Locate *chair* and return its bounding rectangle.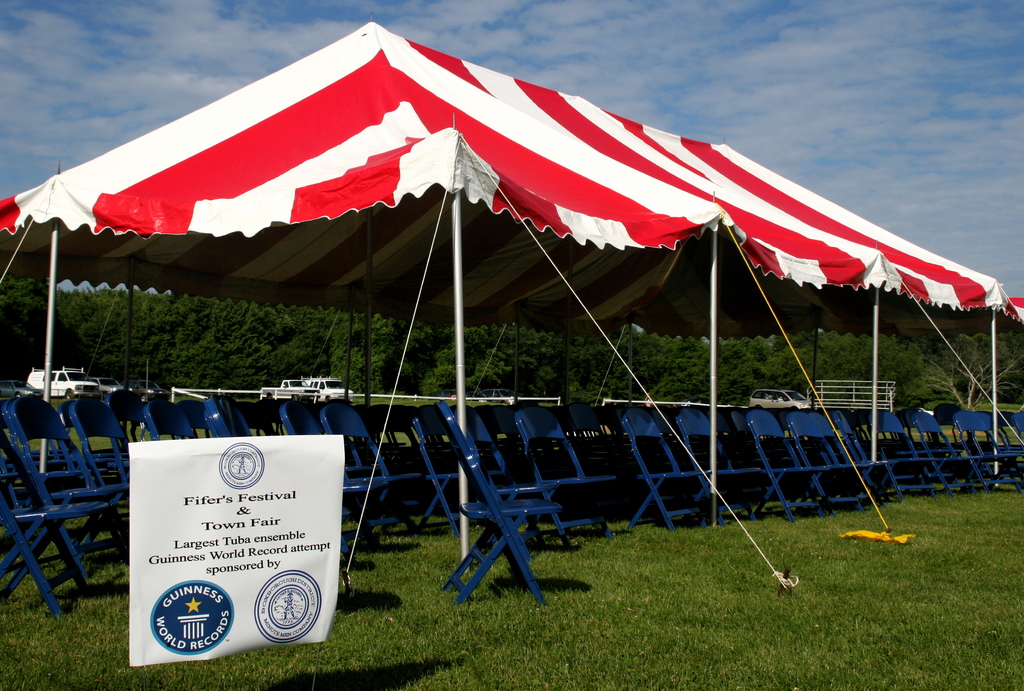
locate(0, 387, 98, 567).
